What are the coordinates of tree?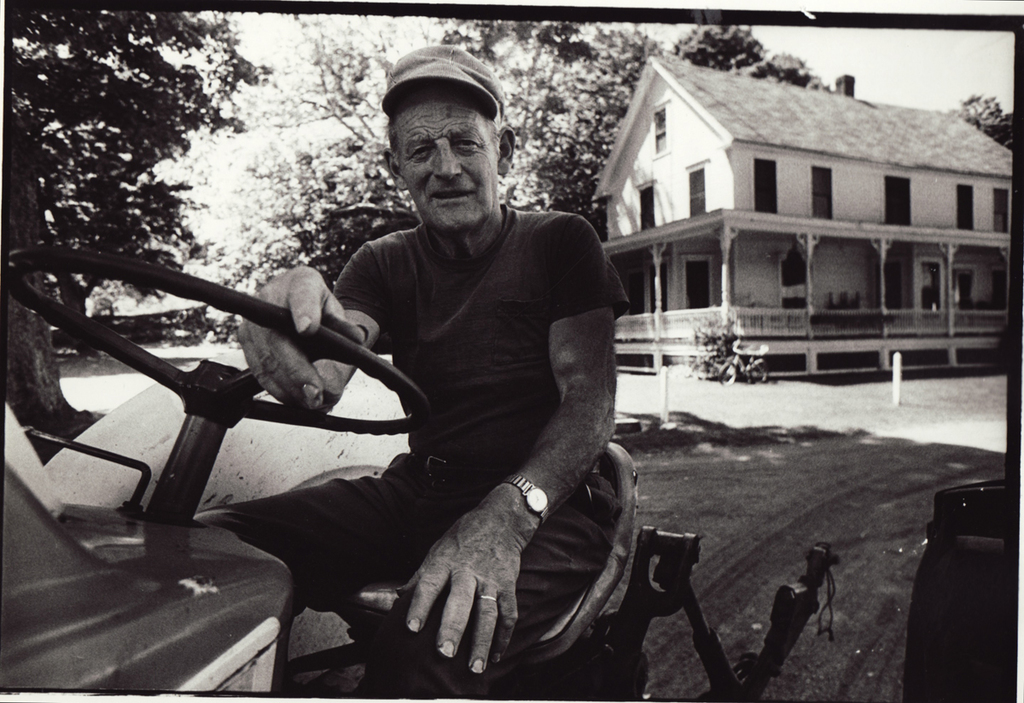
(left=3, top=2, right=271, bottom=433).
